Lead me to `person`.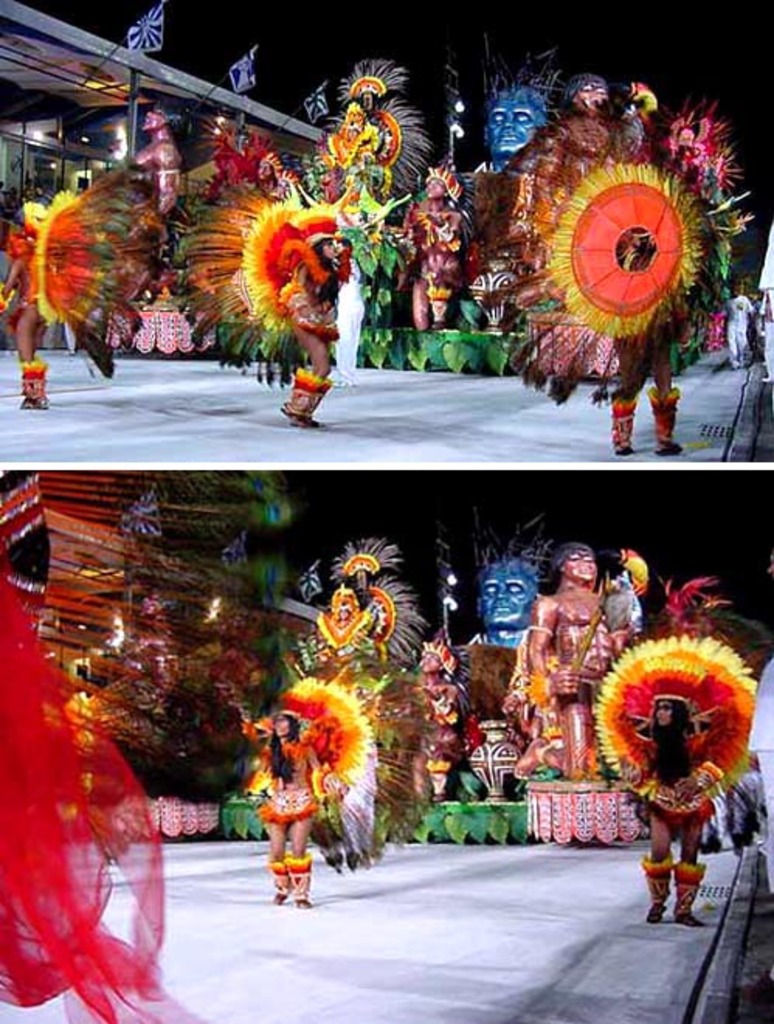
Lead to rect(133, 101, 186, 254).
